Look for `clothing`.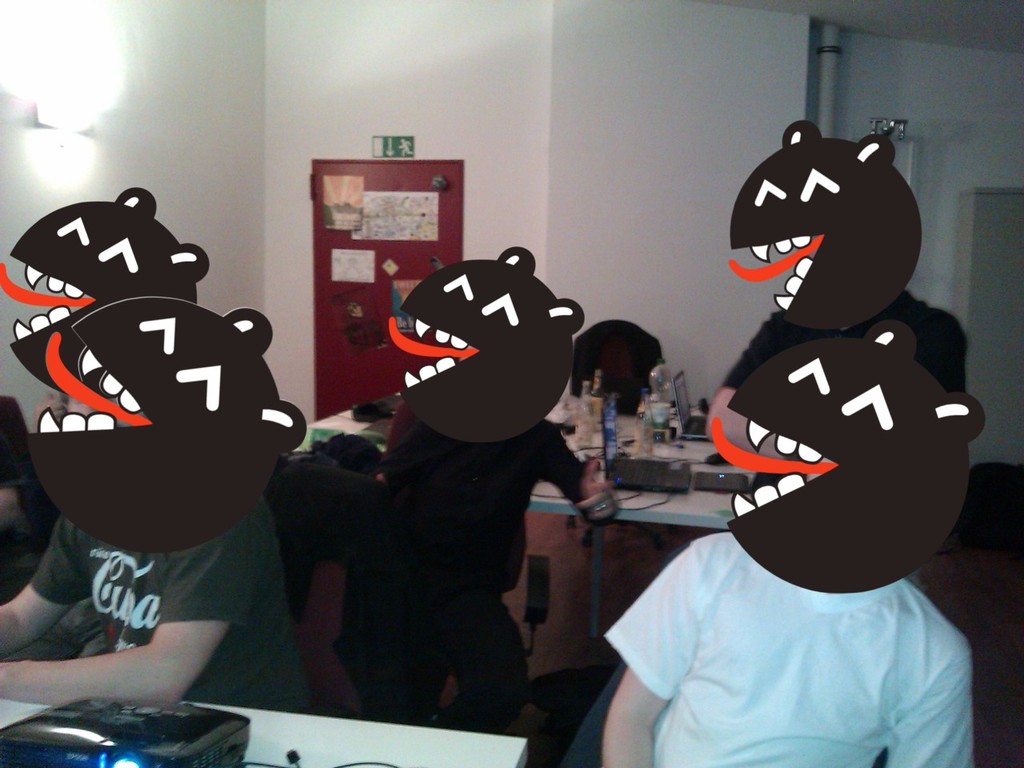
Found: detection(36, 490, 304, 702).
